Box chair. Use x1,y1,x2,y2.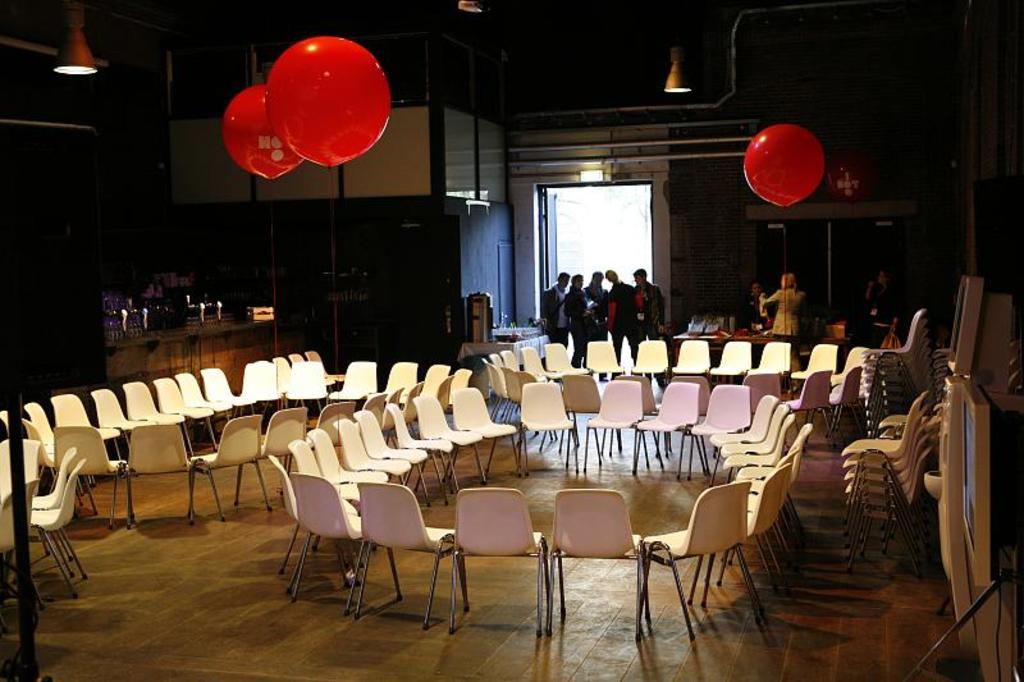
347,472,456,633.
